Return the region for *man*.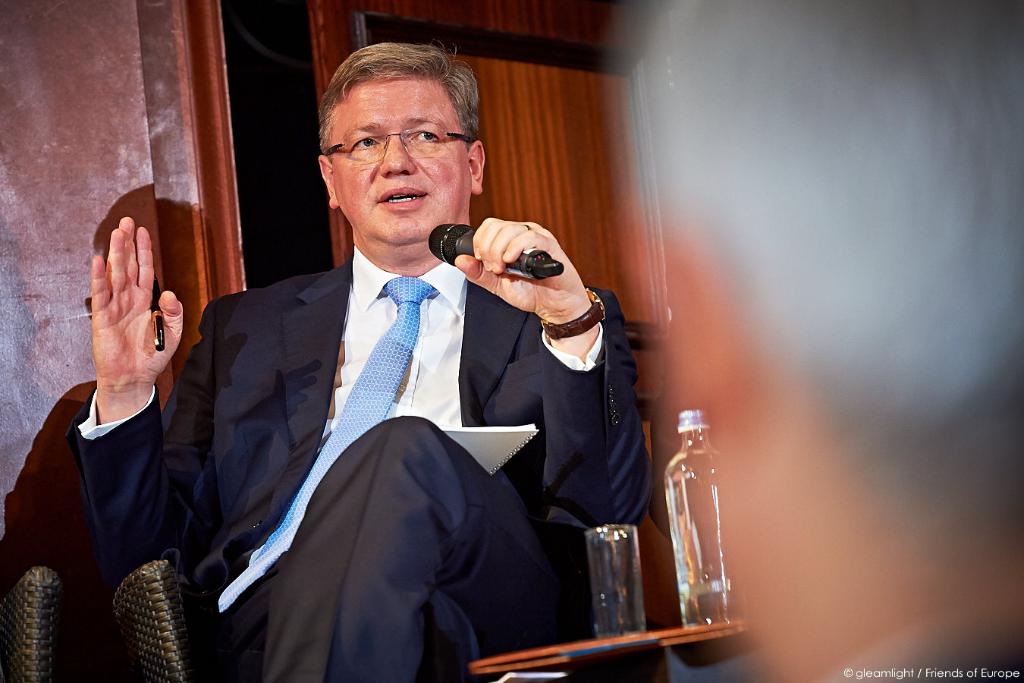
<region>149, 83, 645, 673</region>.
